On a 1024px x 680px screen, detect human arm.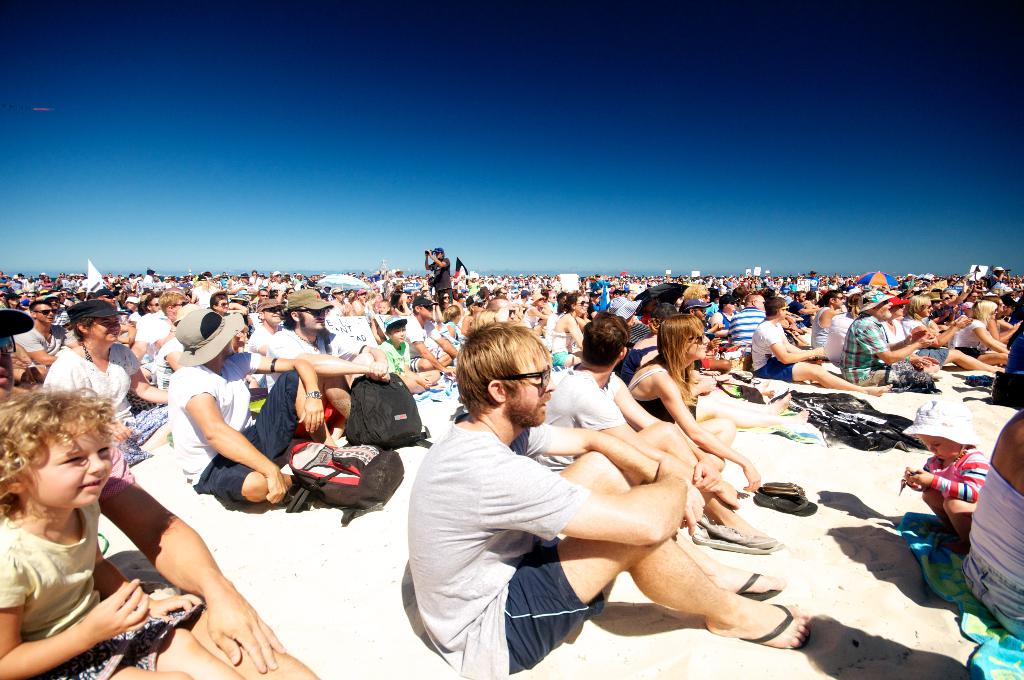
crop(891, 466, 948, 492).
